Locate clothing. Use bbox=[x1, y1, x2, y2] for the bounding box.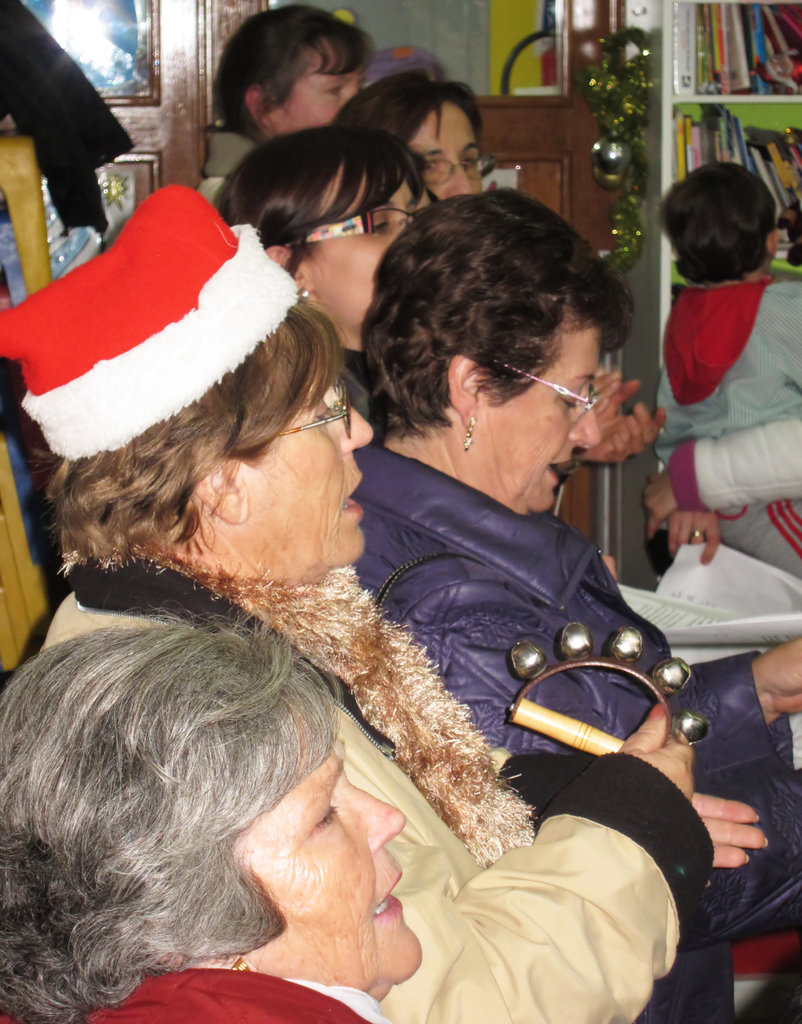
bbox=[335, 349, 370, 420].
